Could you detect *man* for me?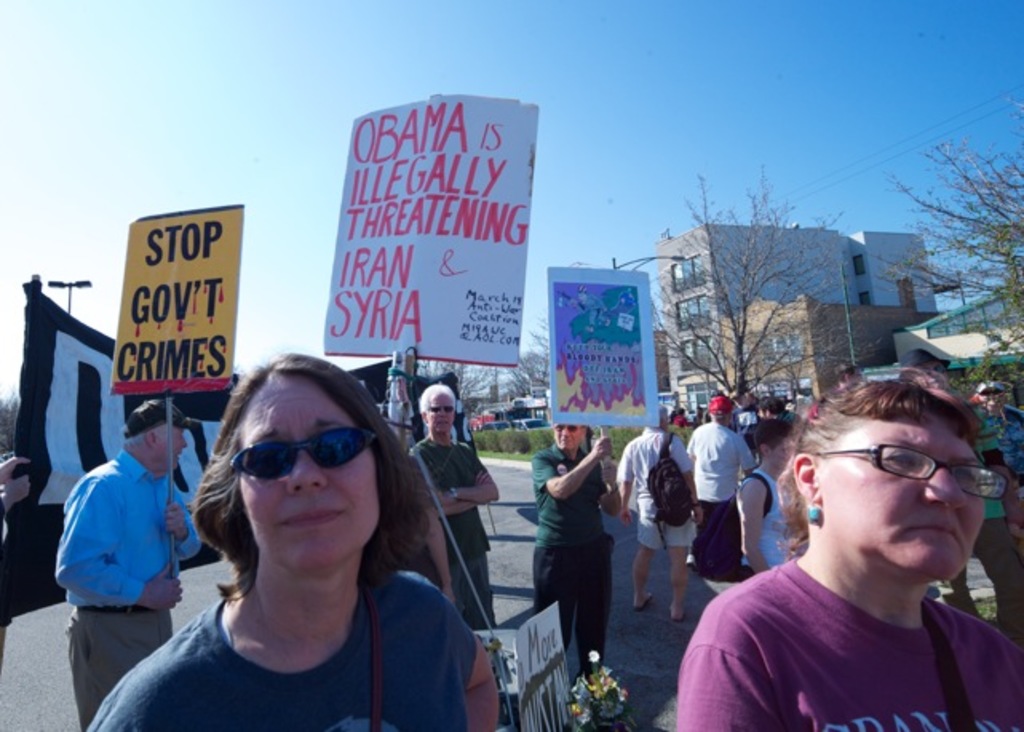
Detection result: 534,414,625,687.
